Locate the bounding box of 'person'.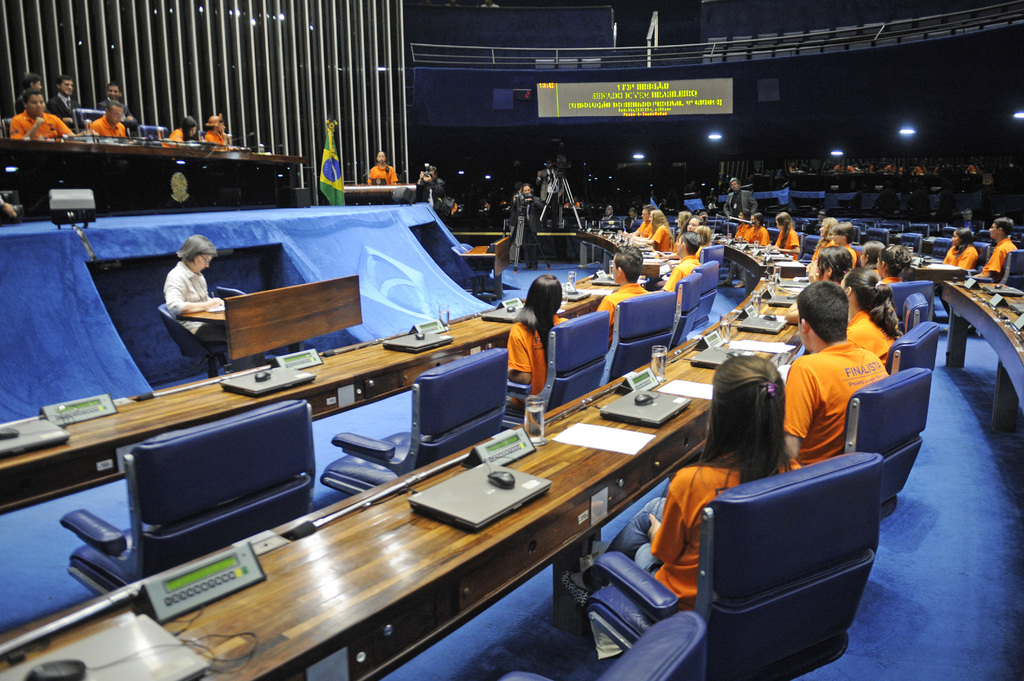
Bounding box: 780/280/892/471.
